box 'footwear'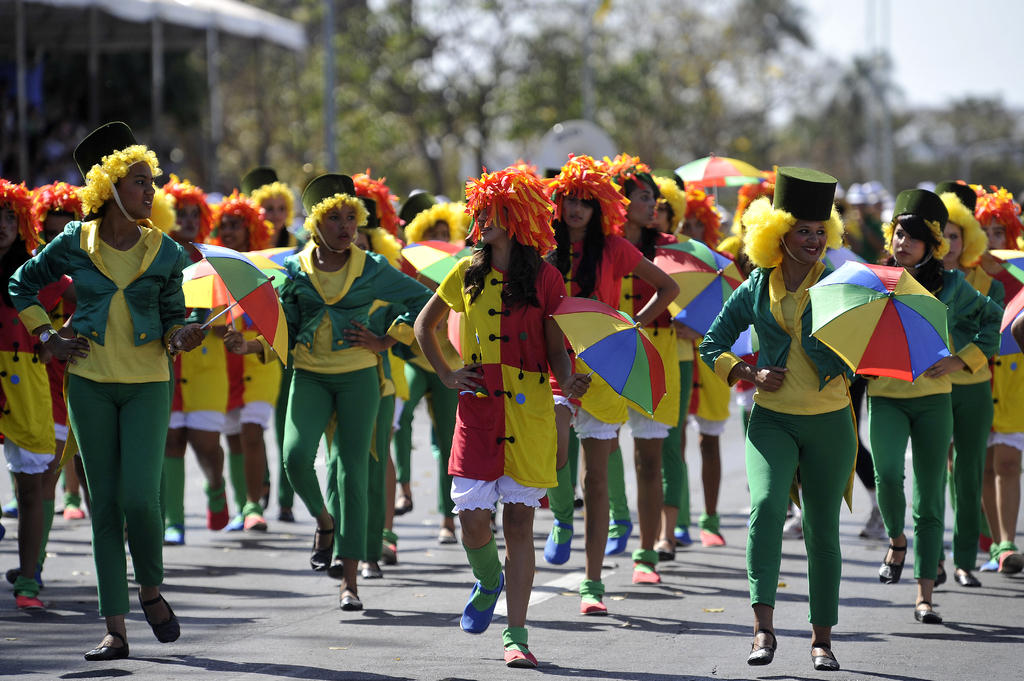
[16, 578, 49, 613]
